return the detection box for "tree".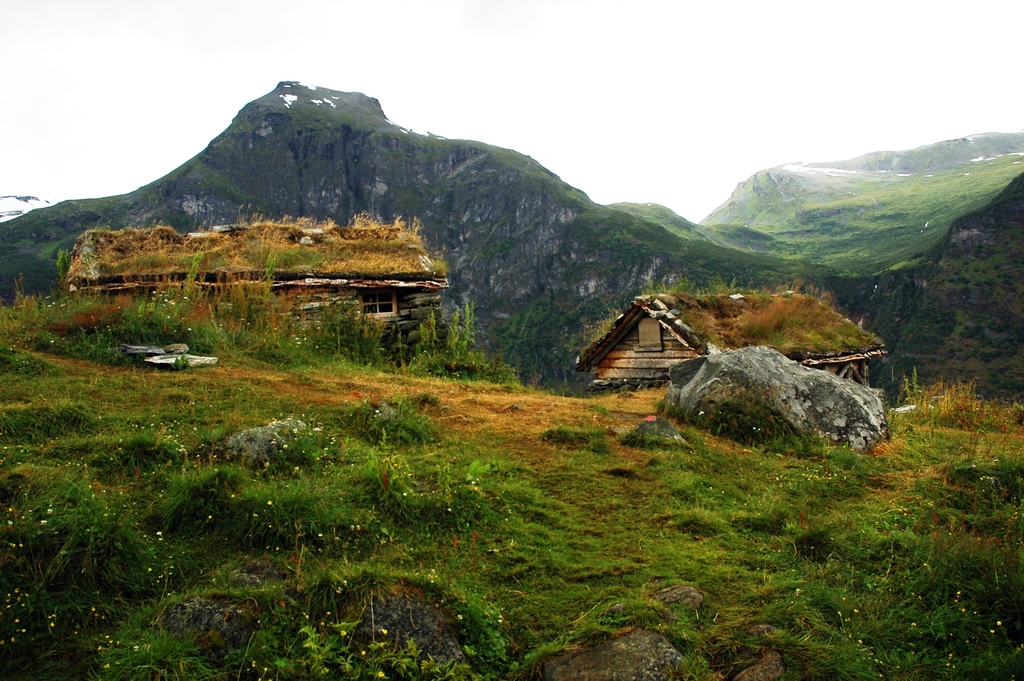
select_region(0, 186, 51, 235).
